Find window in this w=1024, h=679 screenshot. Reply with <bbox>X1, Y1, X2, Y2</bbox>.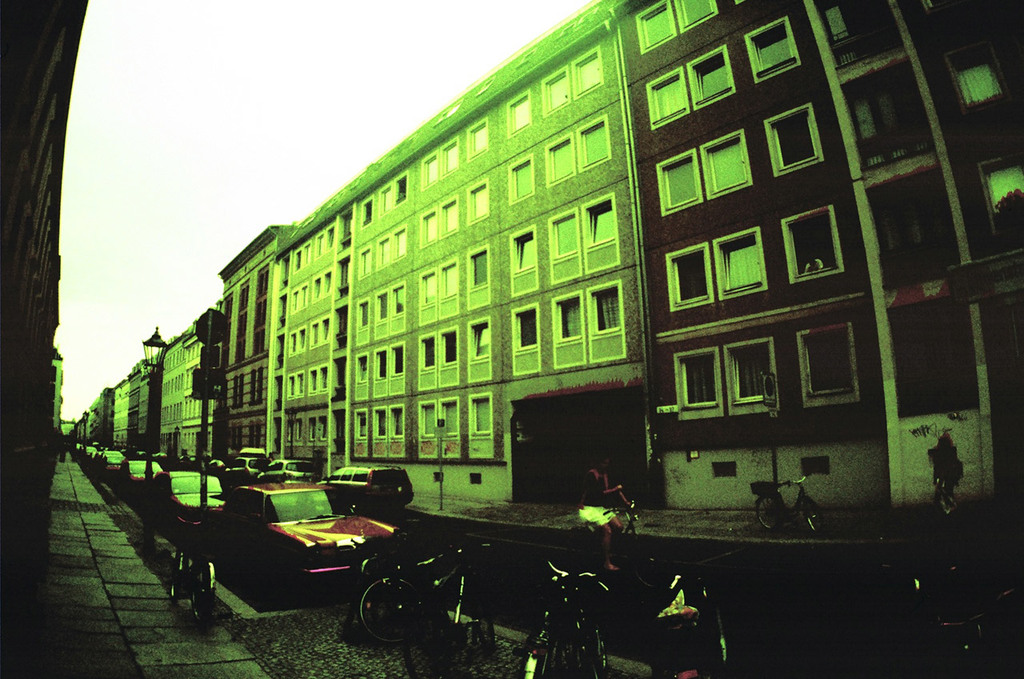
<bbox>364, 306, 370, 324</bbox>.
